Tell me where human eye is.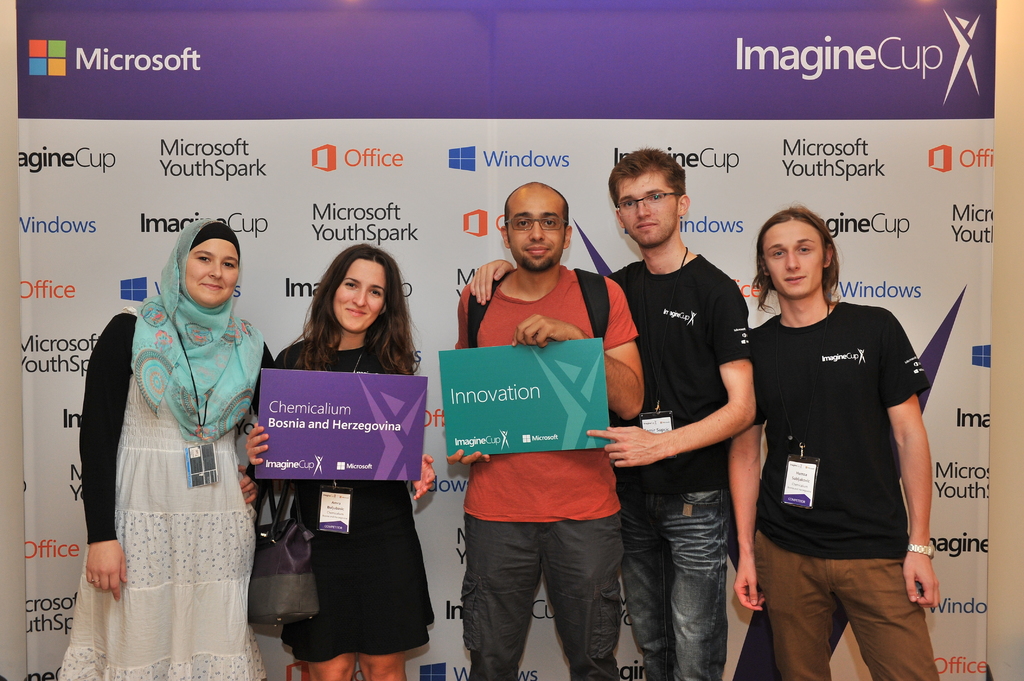
human eye is at rect(221, 259, 237, 268).
